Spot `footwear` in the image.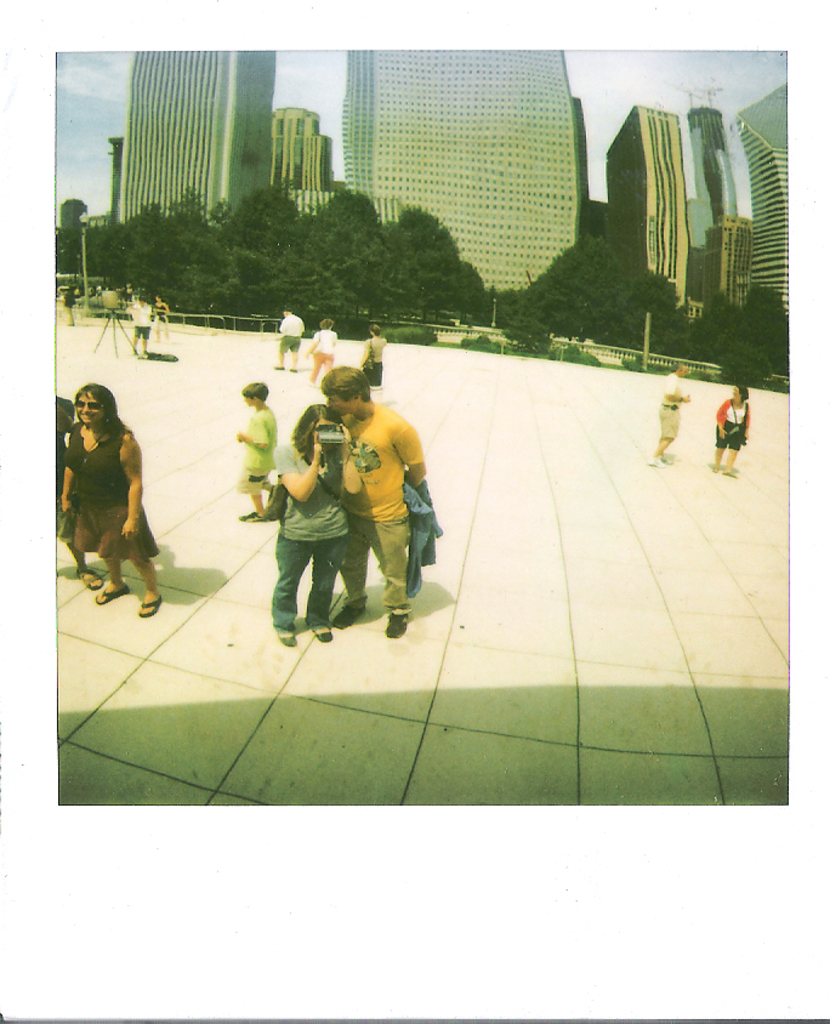
`footwear` found at [315,625,331,642].
